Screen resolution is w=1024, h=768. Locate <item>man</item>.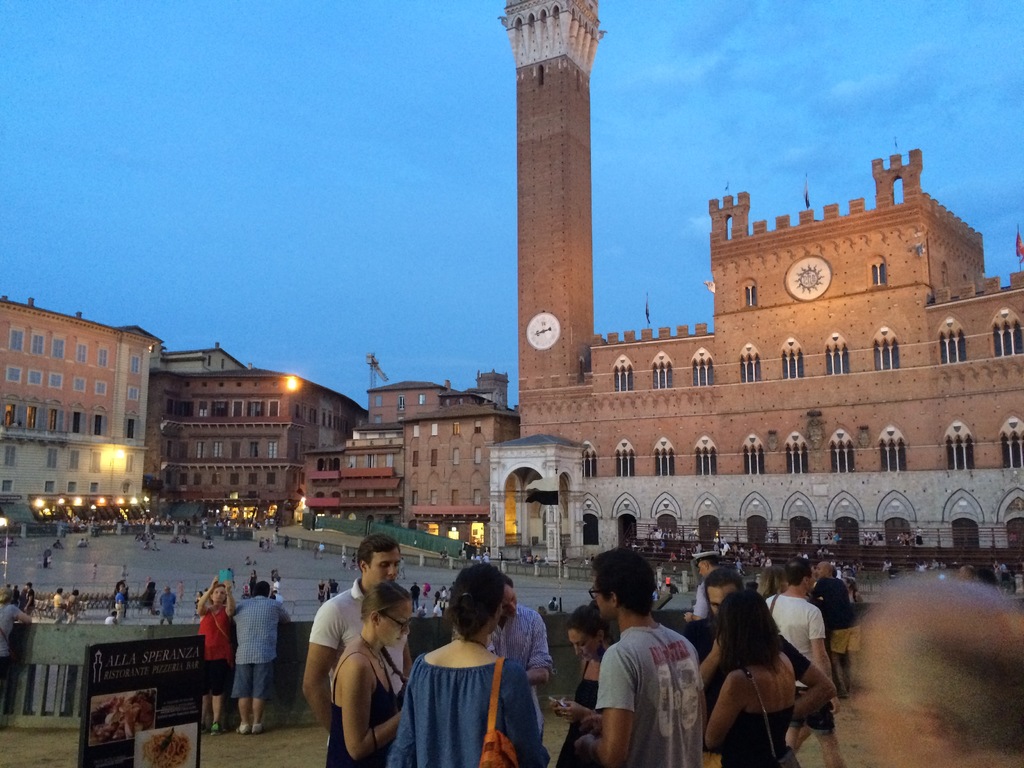
{"left": 305, "top": 530, "right": 410, "bottom": 743}.
